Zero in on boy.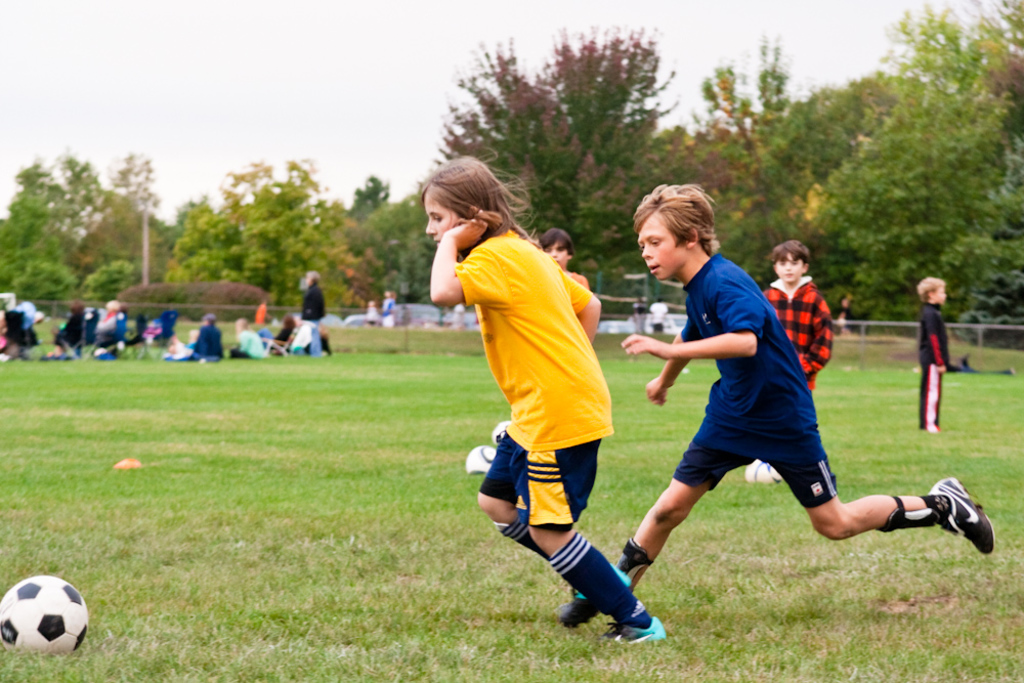
Zeroed in: Rect(614, 187, 1000, 621).
